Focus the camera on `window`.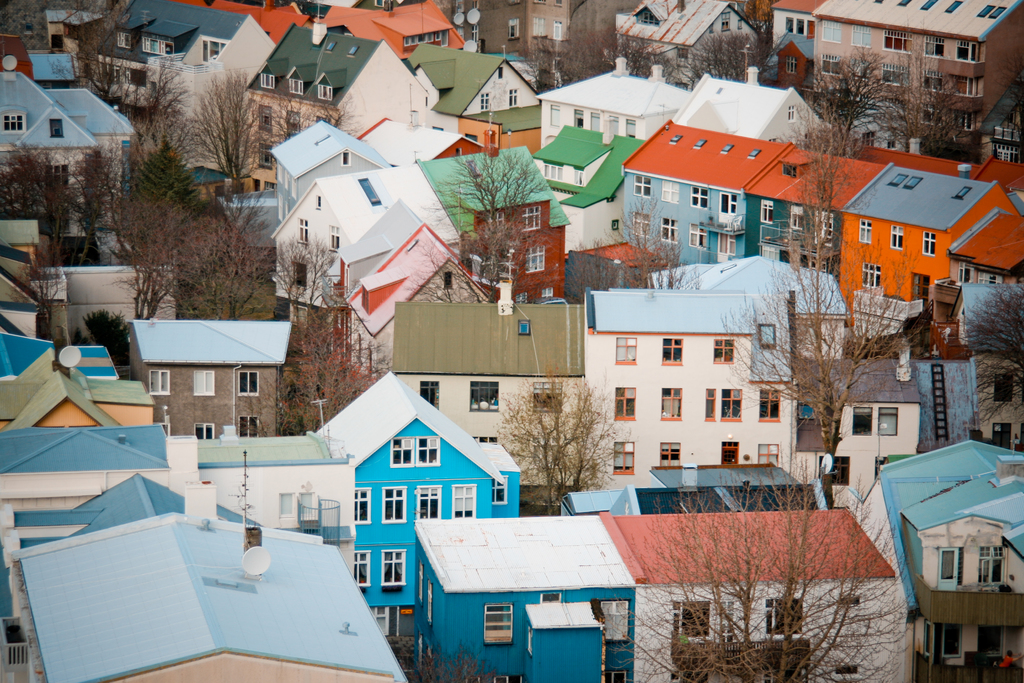
Focus region: 390 441 412 468.
